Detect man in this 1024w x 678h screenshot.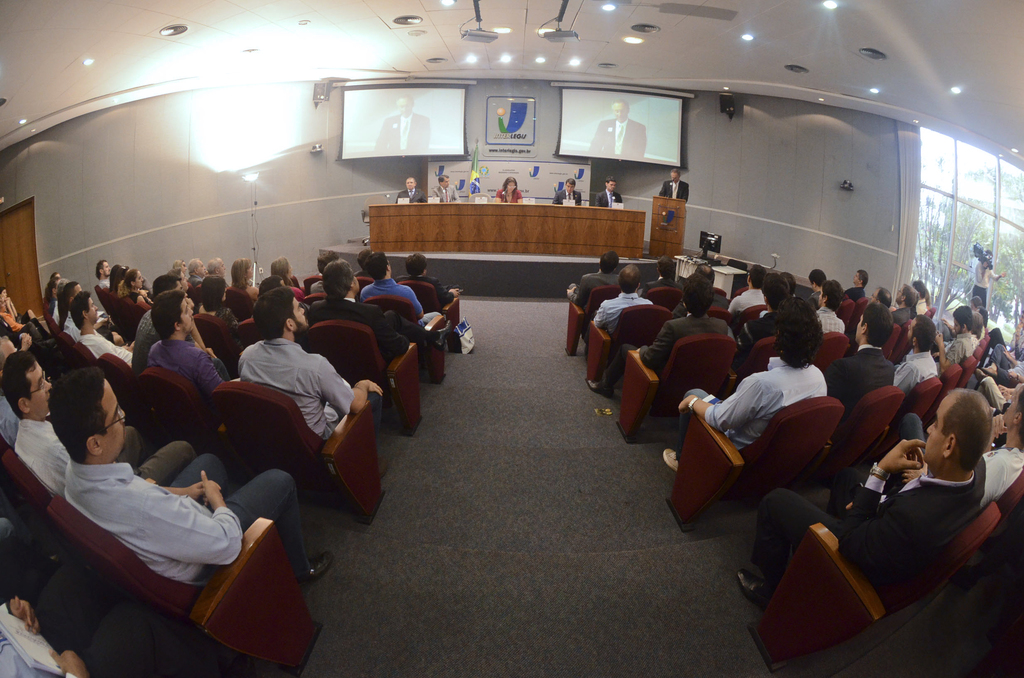
Detection: 429:174:463:204.
